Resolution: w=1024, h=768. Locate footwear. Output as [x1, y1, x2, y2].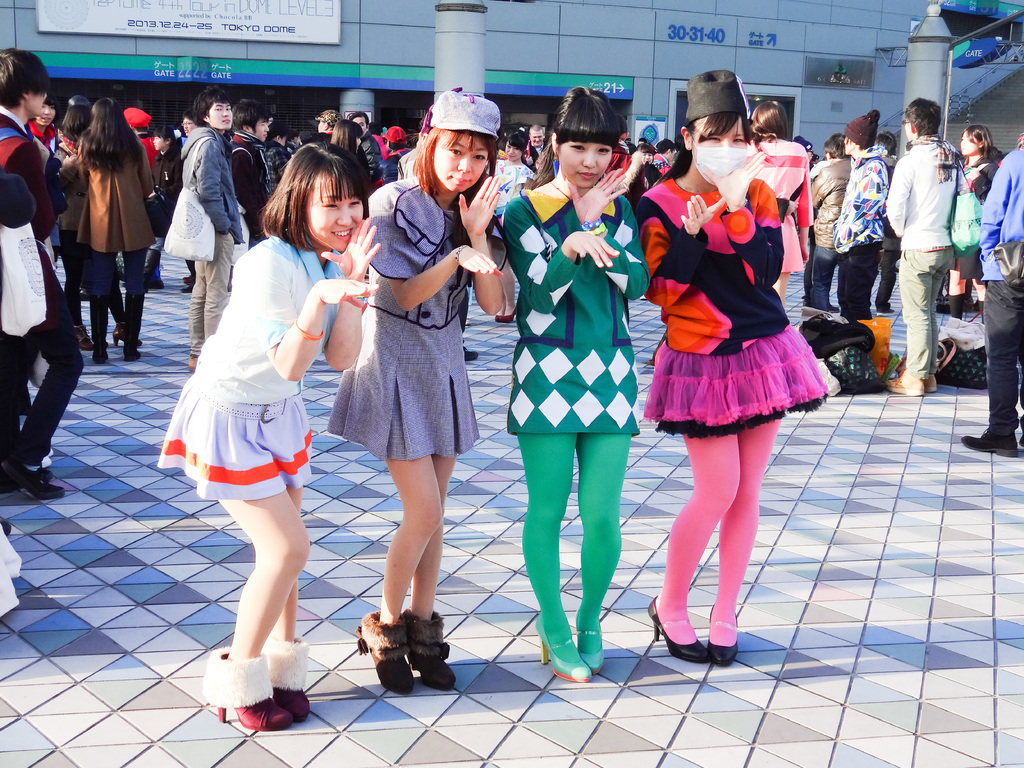
[536, 617, 593, 684].
